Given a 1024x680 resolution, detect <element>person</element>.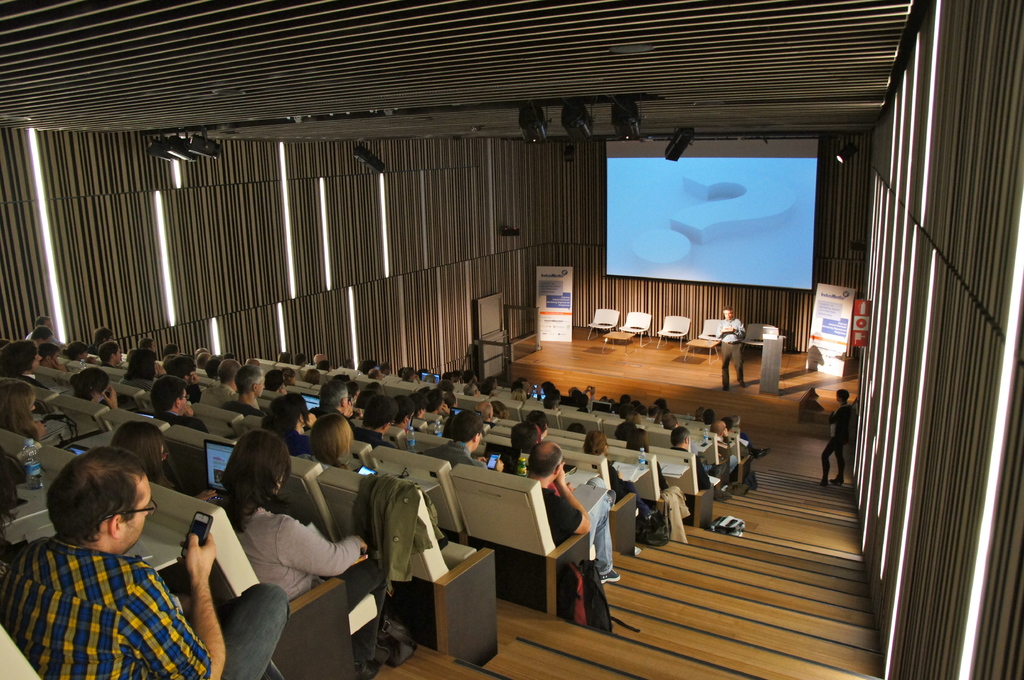
<box>1,445,289,679</box>.
